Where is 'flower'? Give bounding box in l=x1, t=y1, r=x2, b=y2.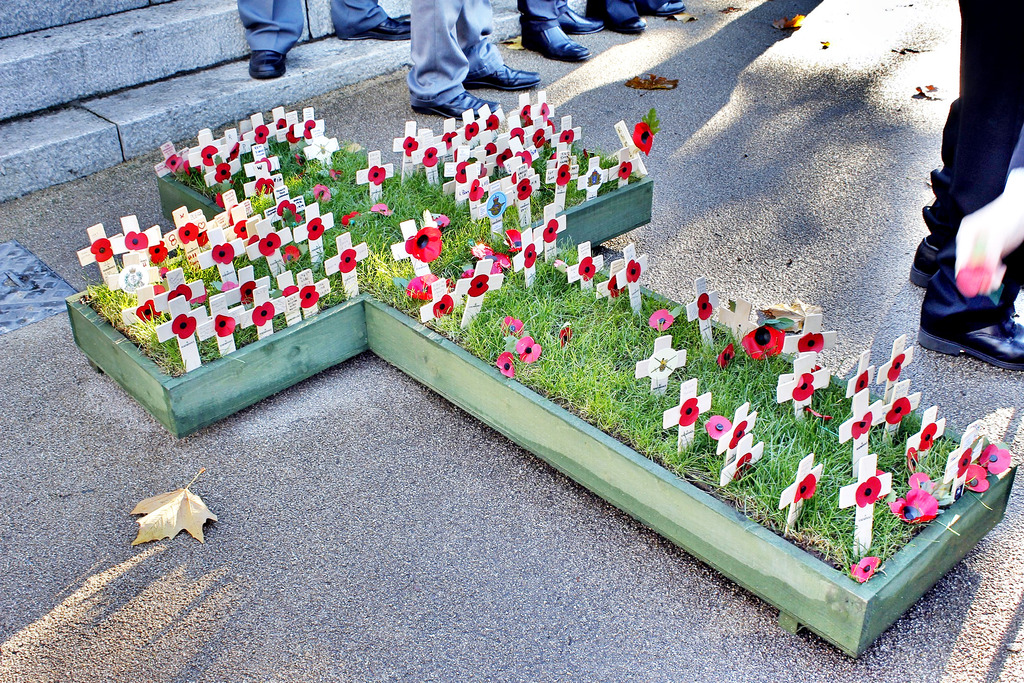
l=980, t=445, r=1014, b=475.
